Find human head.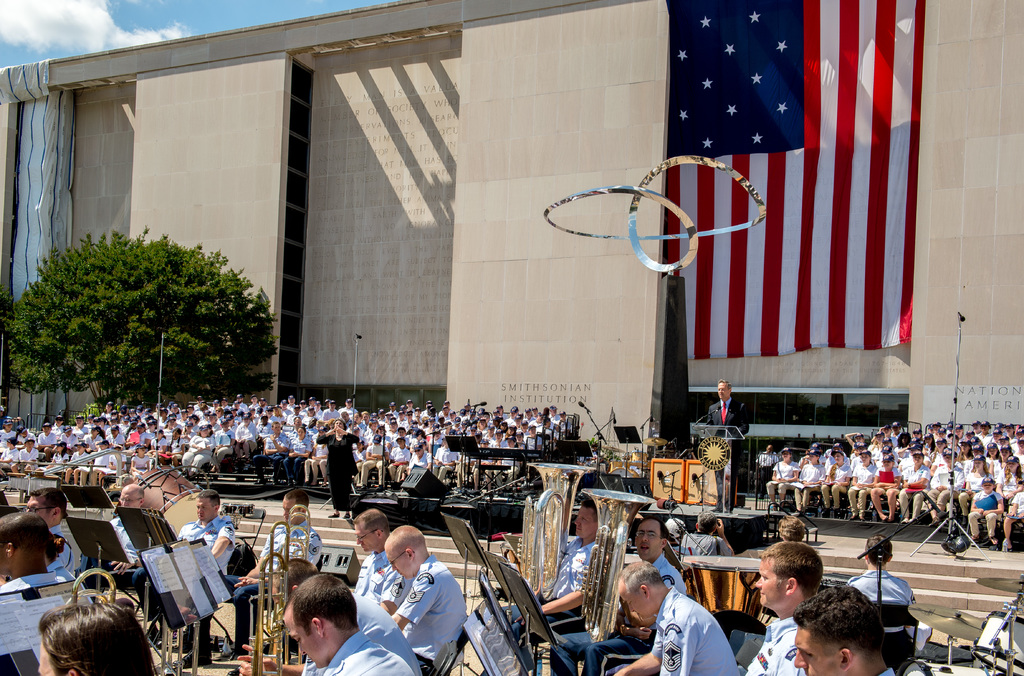
box(766, 442, 775, 455).
